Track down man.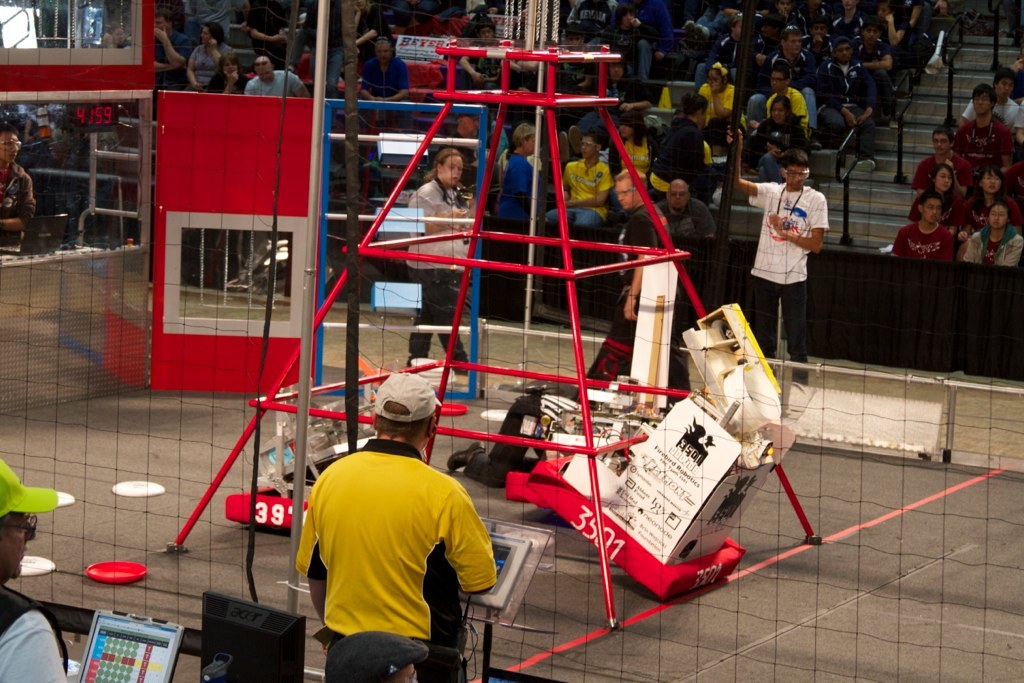
Tracked to crop(695, 0, 726, 34).
